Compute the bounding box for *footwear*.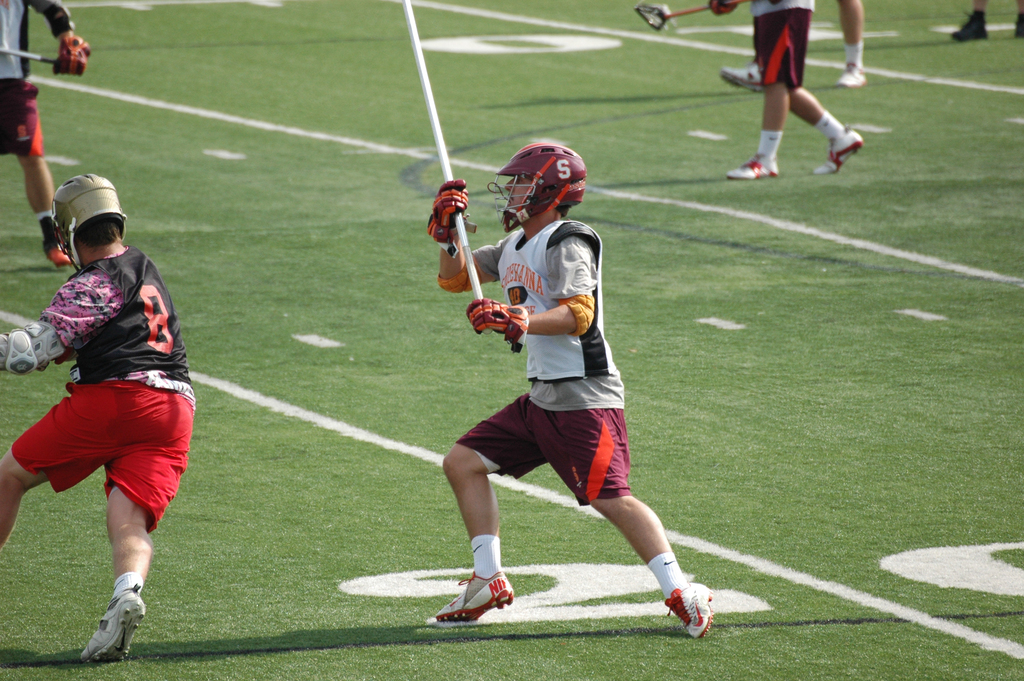
x1=950 y1=13 x2=987 y2=41.
